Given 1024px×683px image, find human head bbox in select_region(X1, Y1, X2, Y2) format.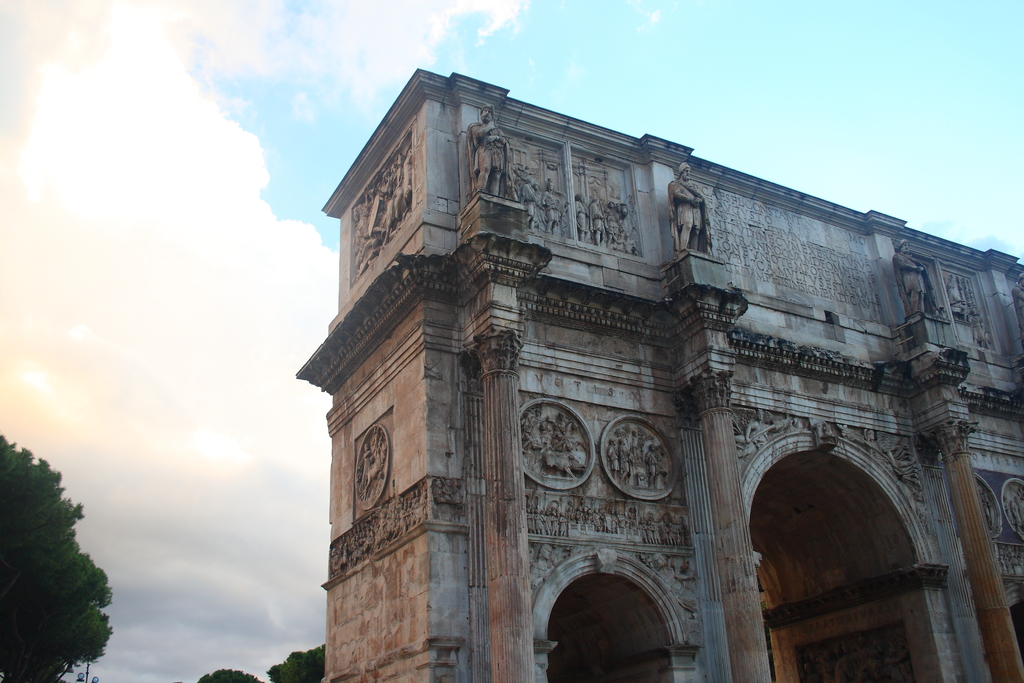
select_region(755, 409, 766, 421).
